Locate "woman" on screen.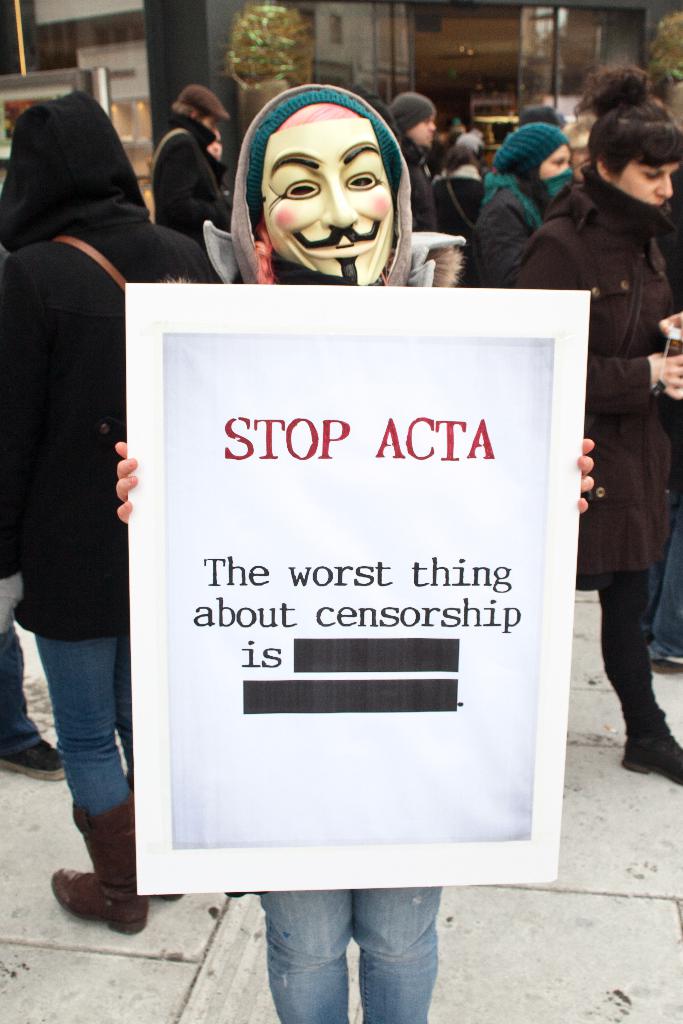
On screen at crop(511, 60, 682, 785).
